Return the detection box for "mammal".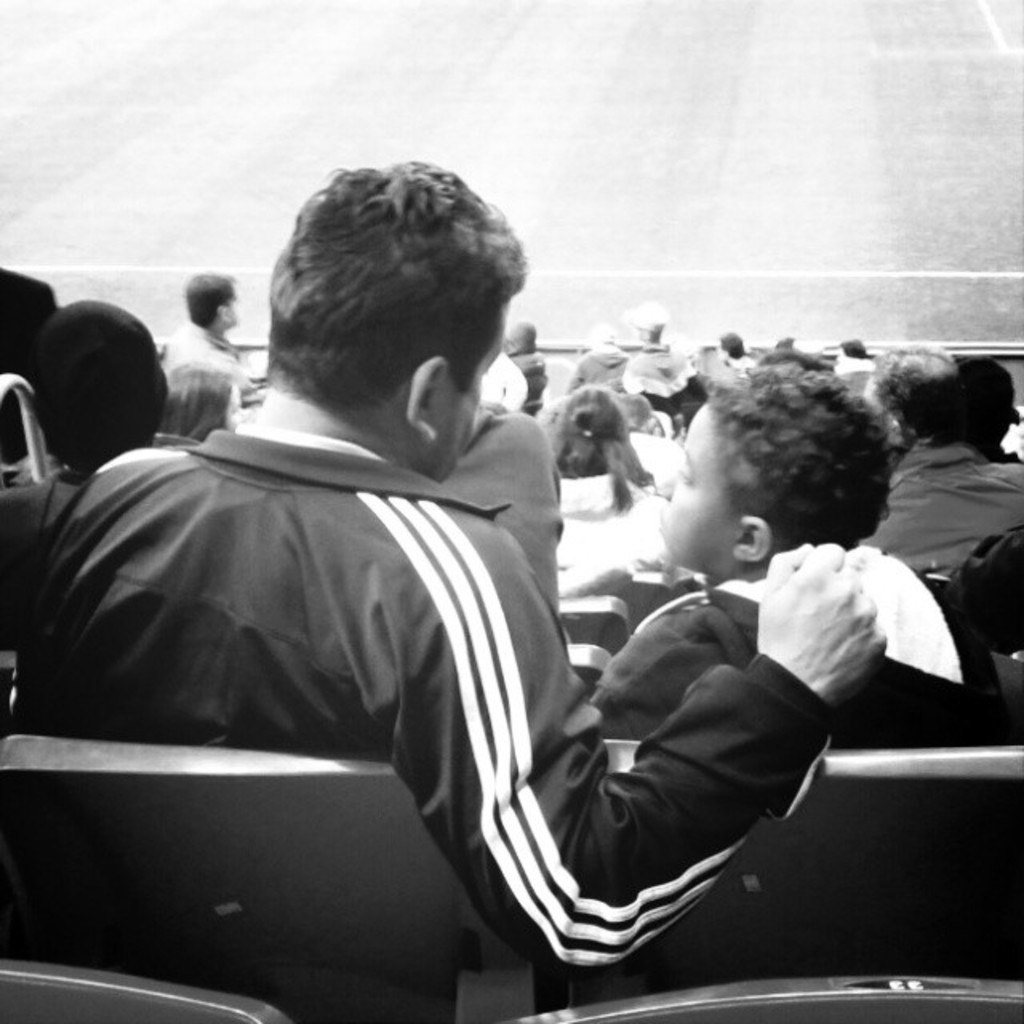
detection(0, 264, 69, 470).
